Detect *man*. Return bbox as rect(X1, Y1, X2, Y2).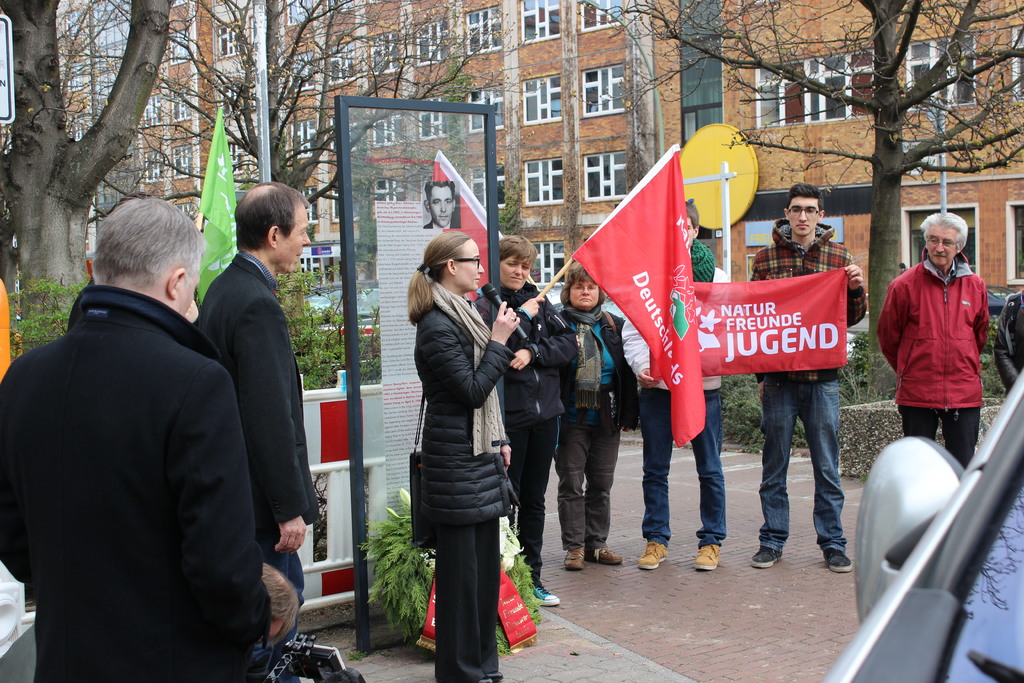
rect(616, 198, 731, 572).
